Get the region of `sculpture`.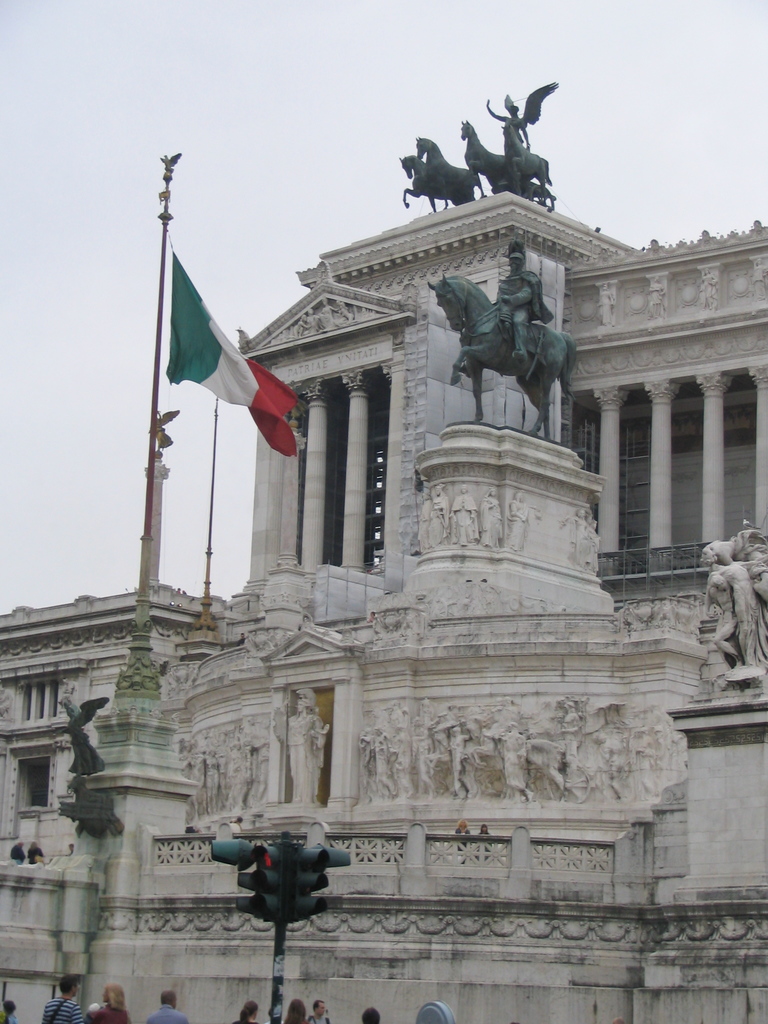
[692,517,767,685].
